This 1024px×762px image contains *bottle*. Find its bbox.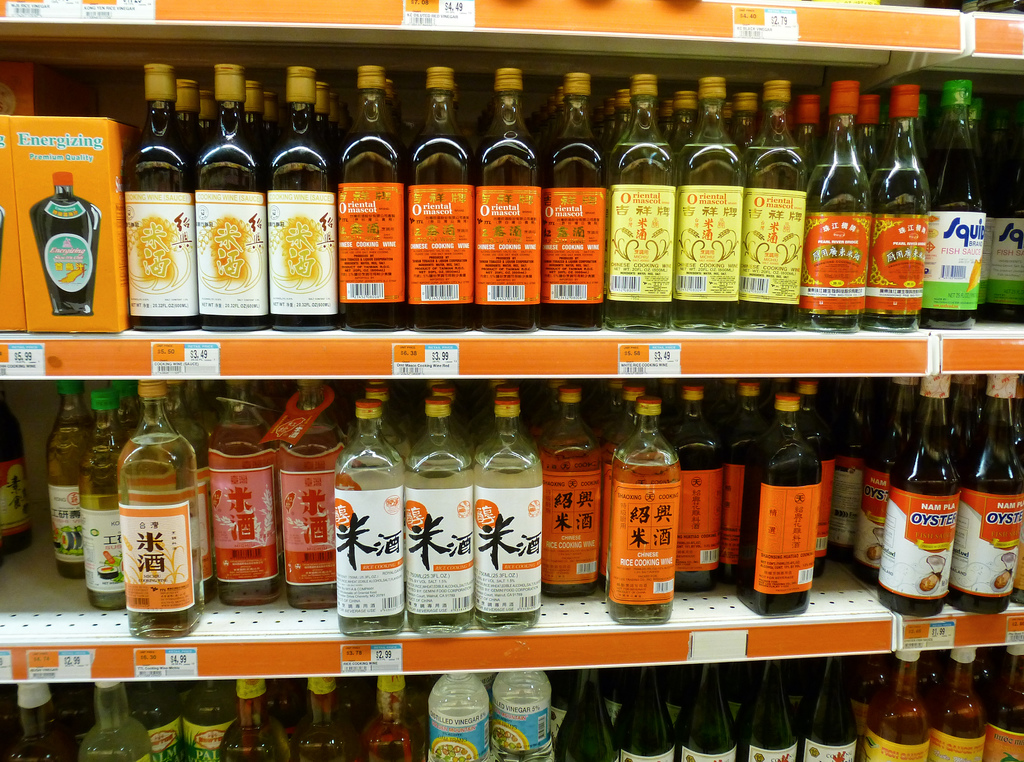
334,68,413,333.
